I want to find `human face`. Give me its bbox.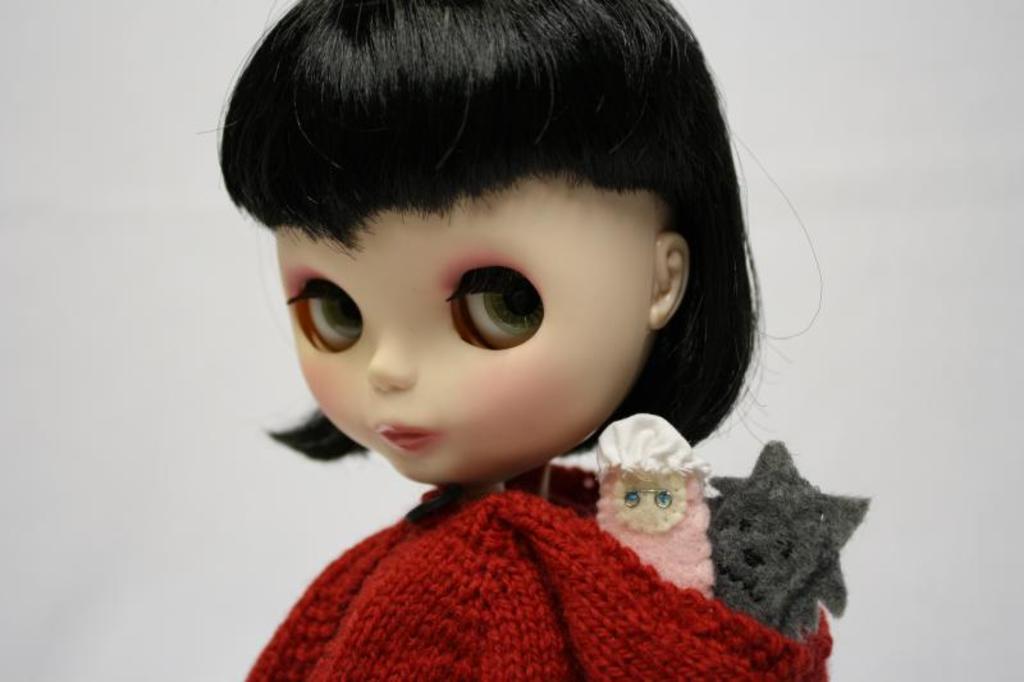
<box>280,168,648,486</box>.
